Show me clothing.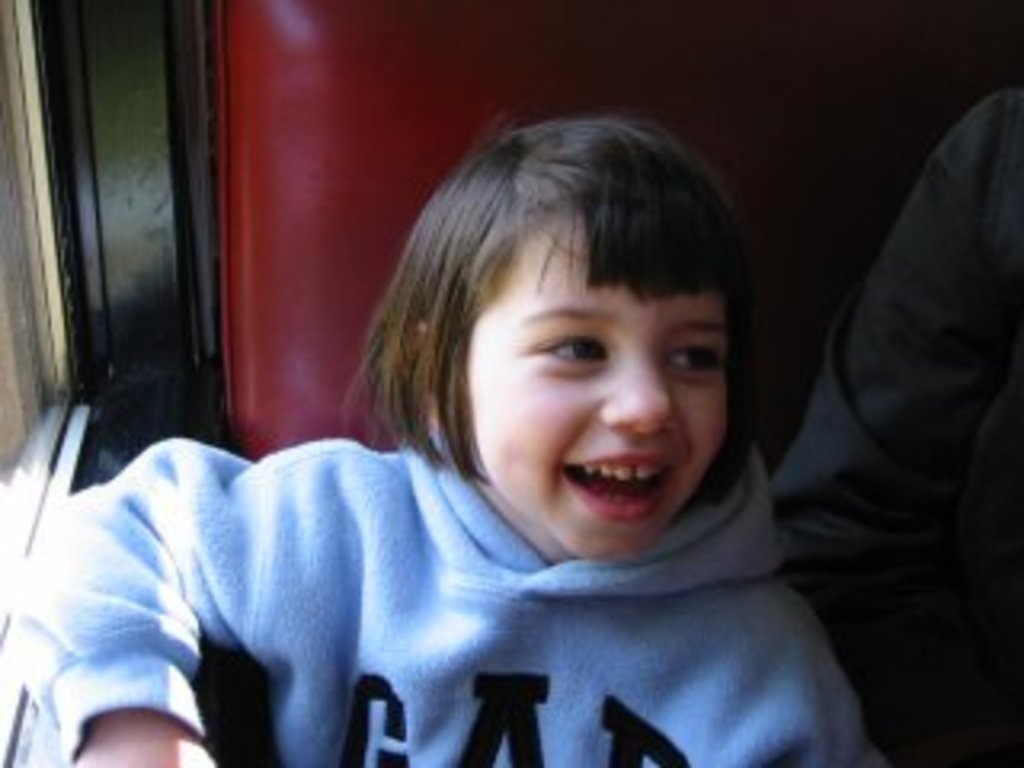
clothing is here: <box>768,83,1021,765</box>.
